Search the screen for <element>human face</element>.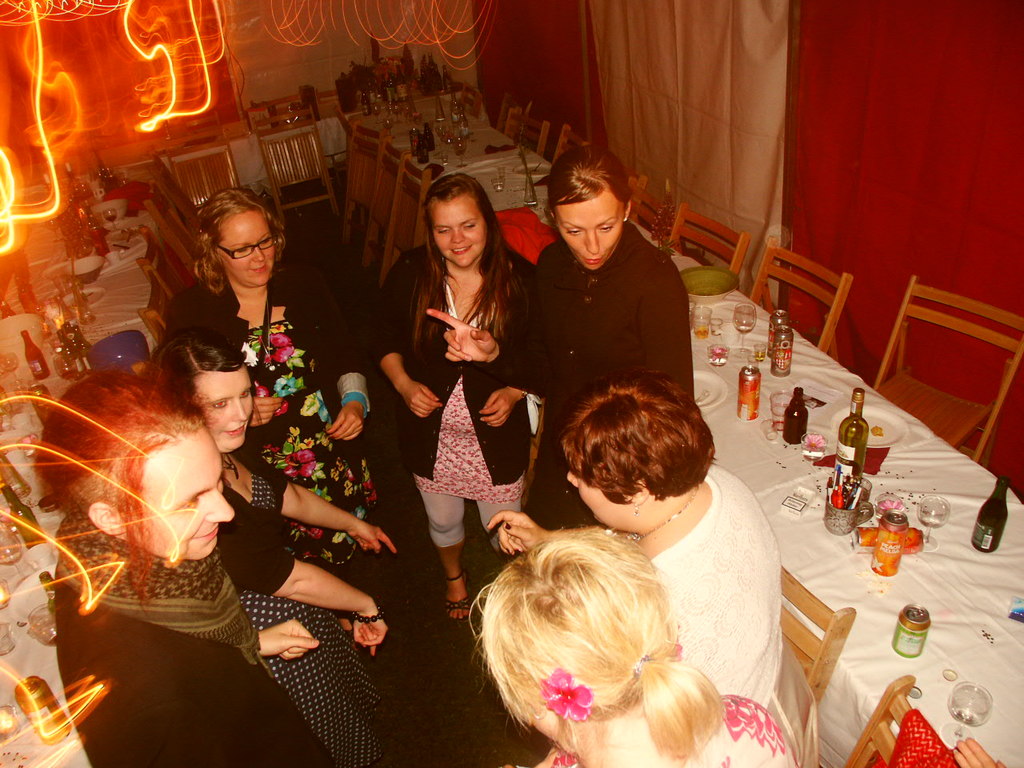
Found at rect(566, 473, 629, 518).
